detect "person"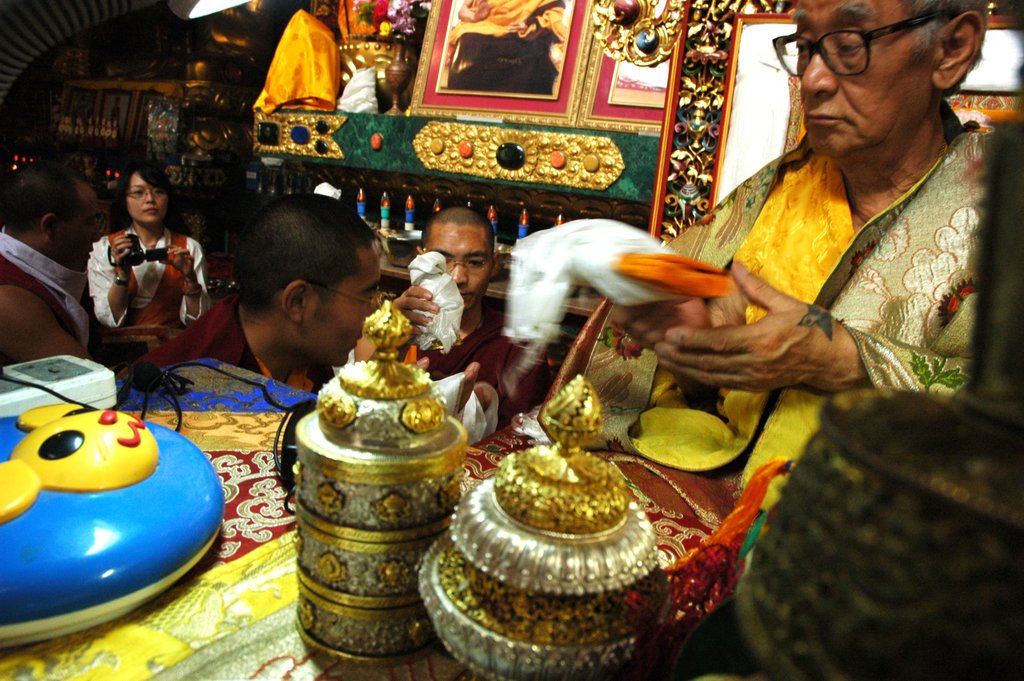
bbox=(691, 1, 1005, 455)
